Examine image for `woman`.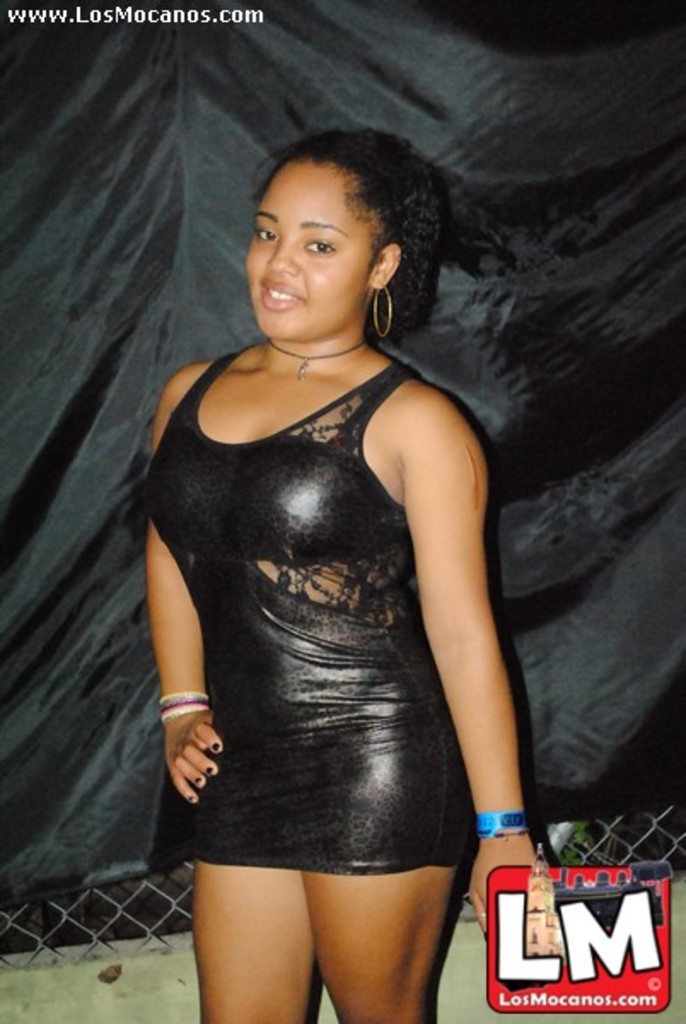
Examination result: l=104, t=104, r=534, b=993.
